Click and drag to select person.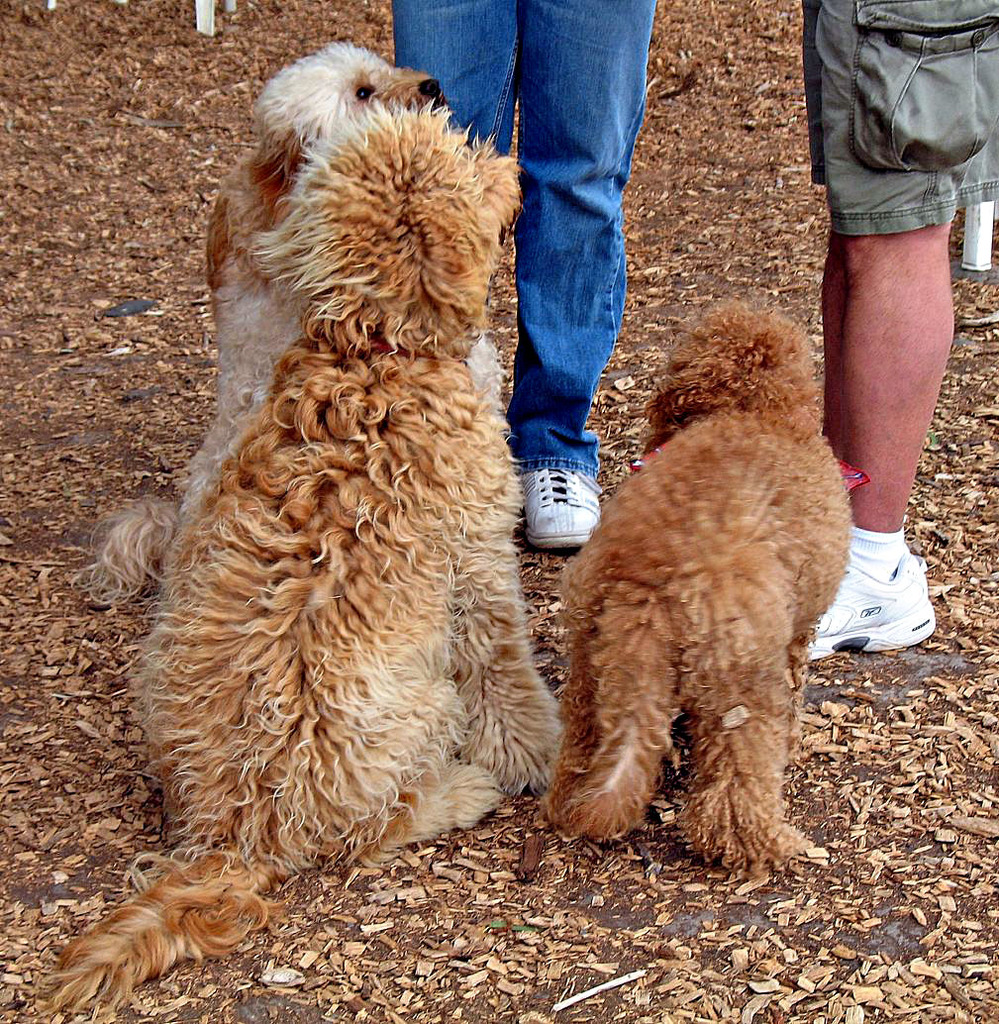
Selection: bbox(807, 0, 998, 665).
